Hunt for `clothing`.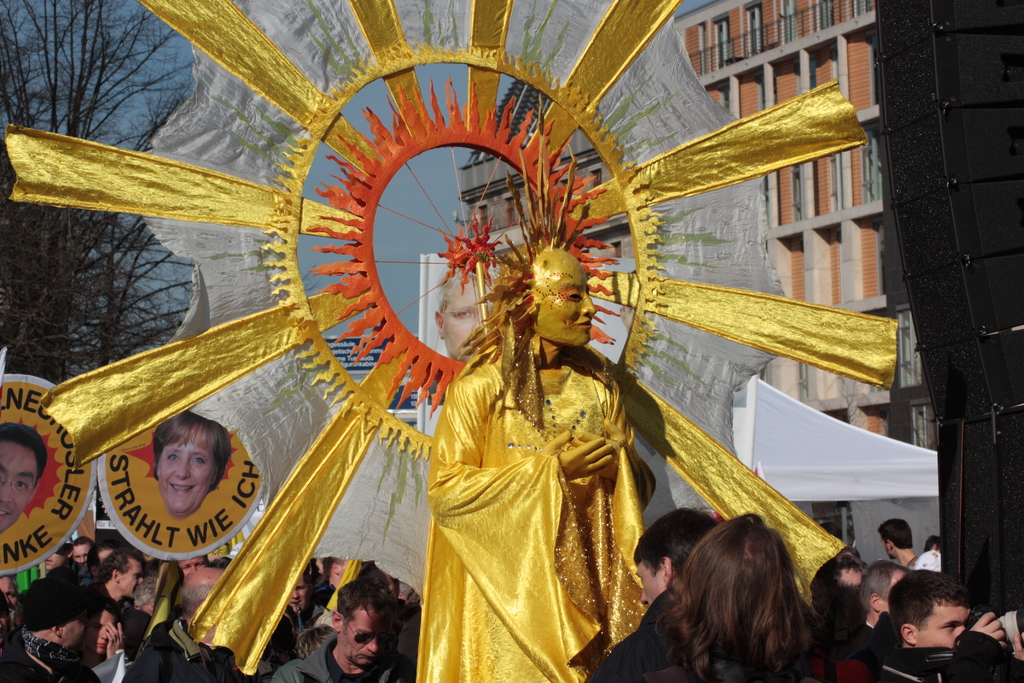
Hunted down at {"left": 276, "top": 603, "right": 336, "bottom": 633}.
